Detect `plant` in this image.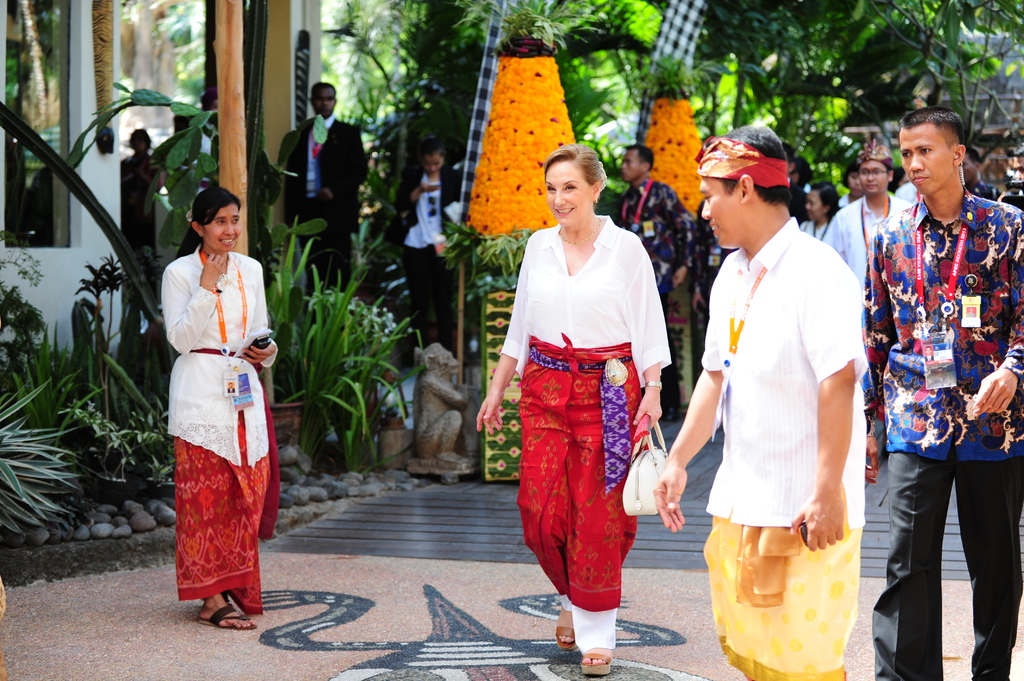
Detection: [left=68, top=227, right=131, bottom=404].
